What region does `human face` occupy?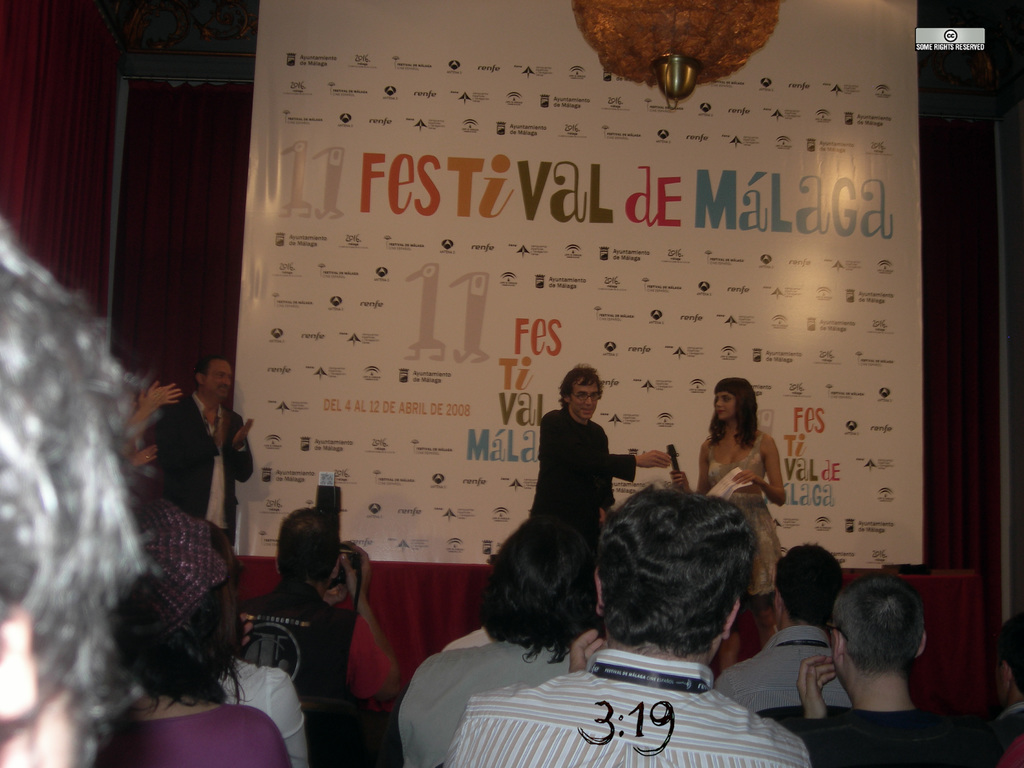
bbox(593, 478, 757, 664).
